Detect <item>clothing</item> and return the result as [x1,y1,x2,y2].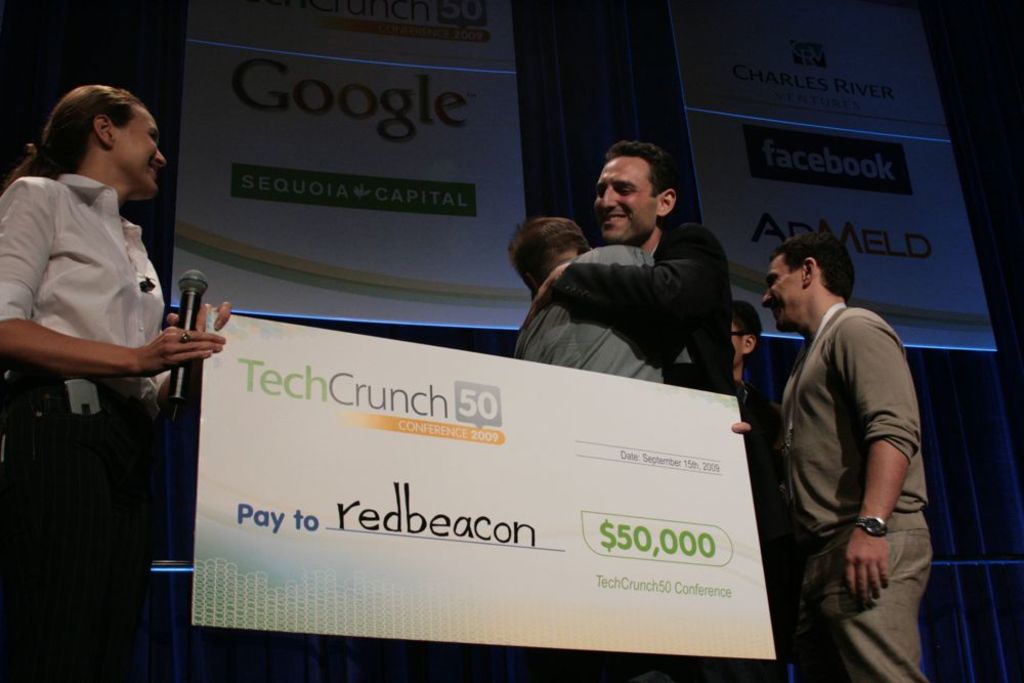
[0,171,166,682].
